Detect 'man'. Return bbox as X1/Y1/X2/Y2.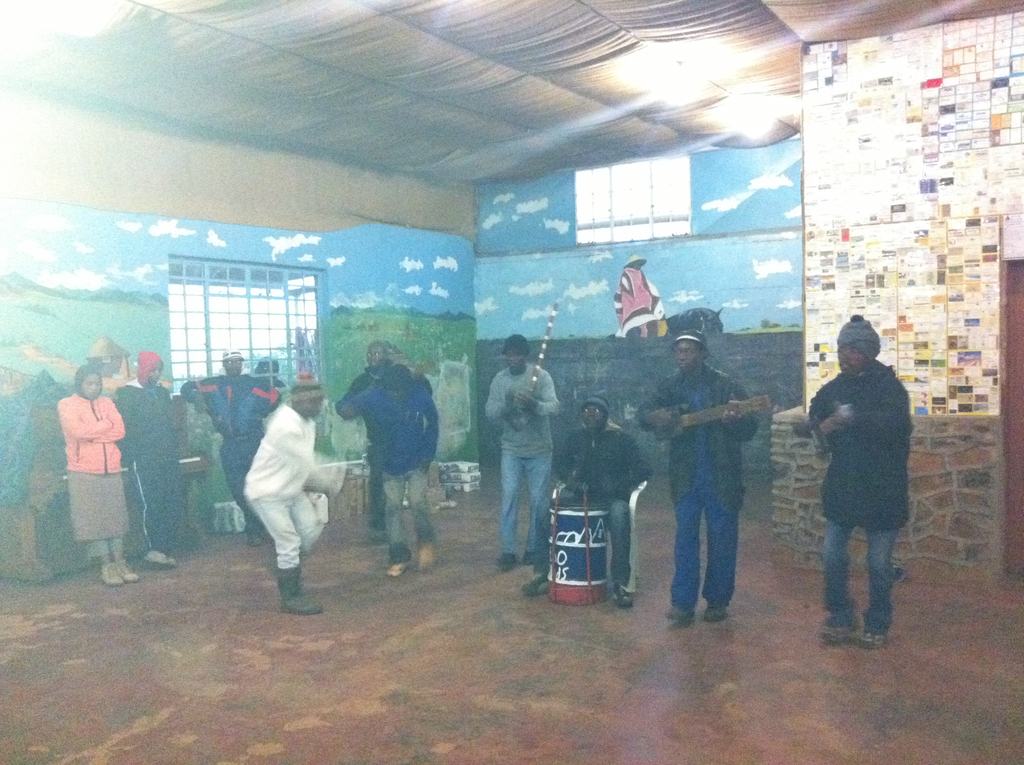
241/366/346/609.
